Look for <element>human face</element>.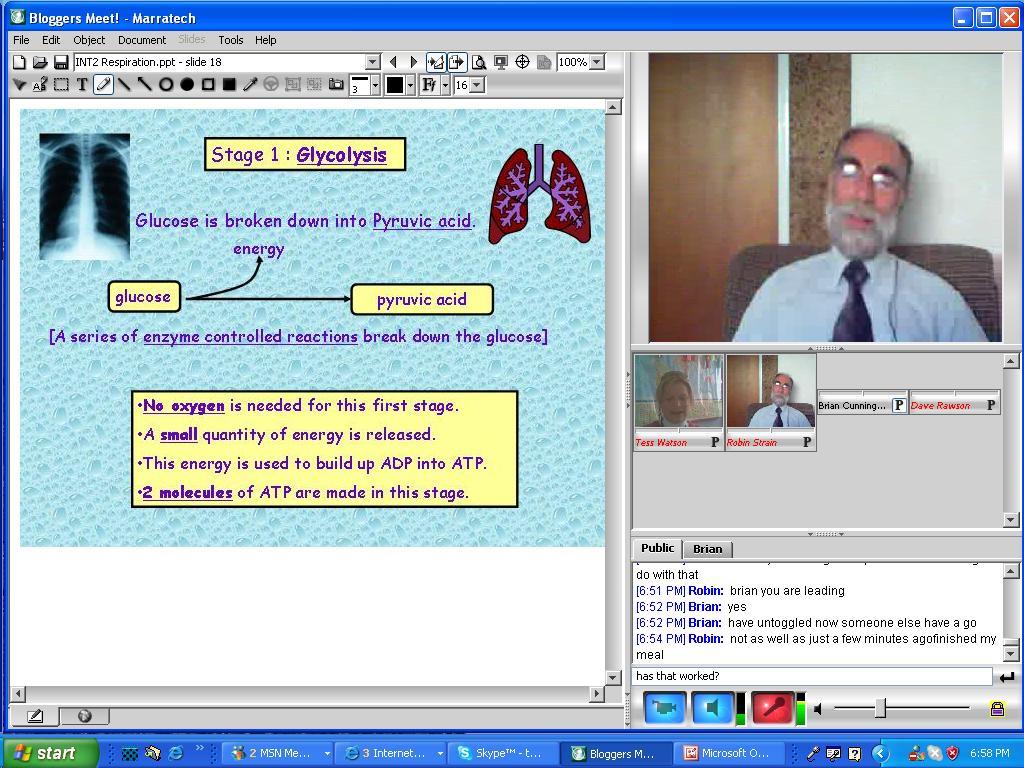
Found: Rect(827, 136, 903, 271).
